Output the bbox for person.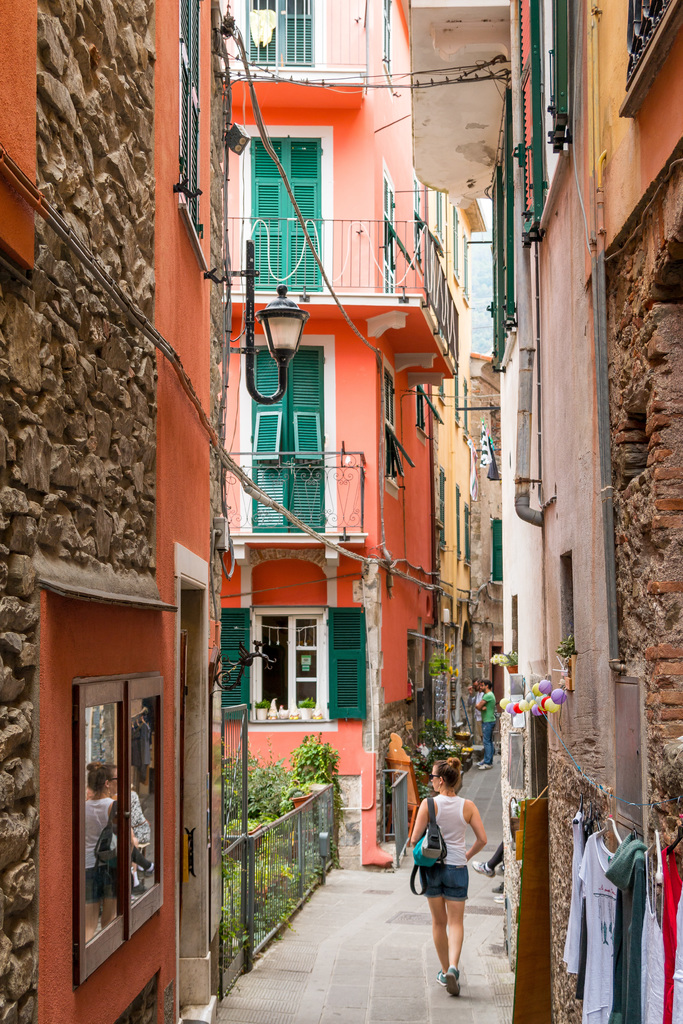
{"left": 467, "top": 676, "right": 484, "bottom": 753}.
